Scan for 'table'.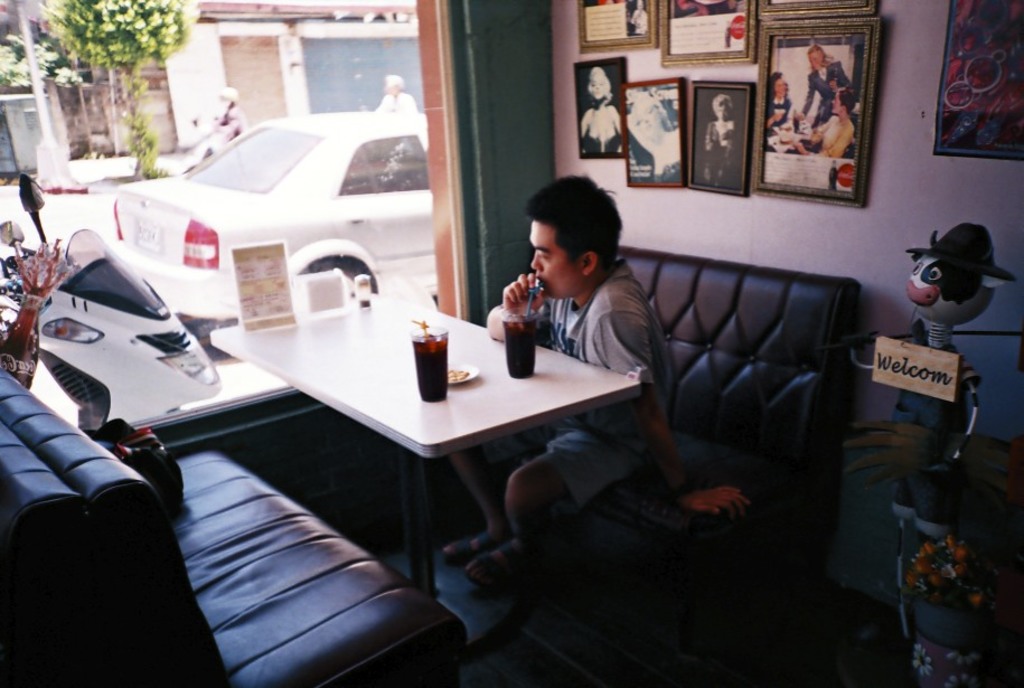
Scan result: 157 296 670 609.
